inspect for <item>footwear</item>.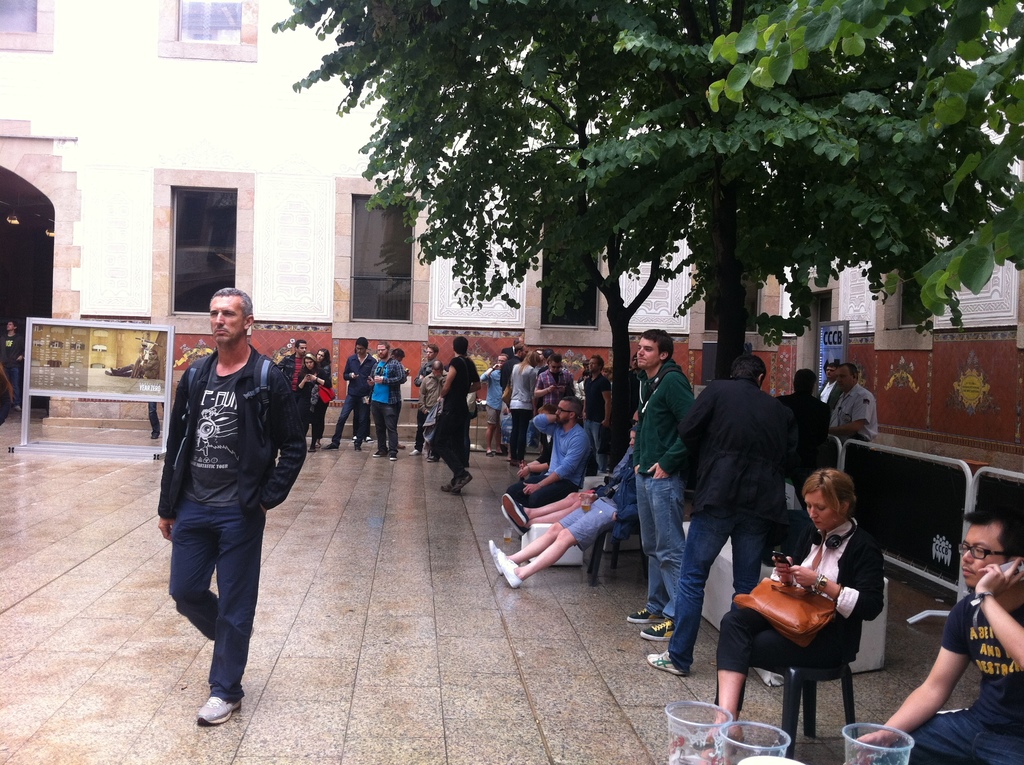
Inspection: [left=498, top=550, right=520, bottom=591].
